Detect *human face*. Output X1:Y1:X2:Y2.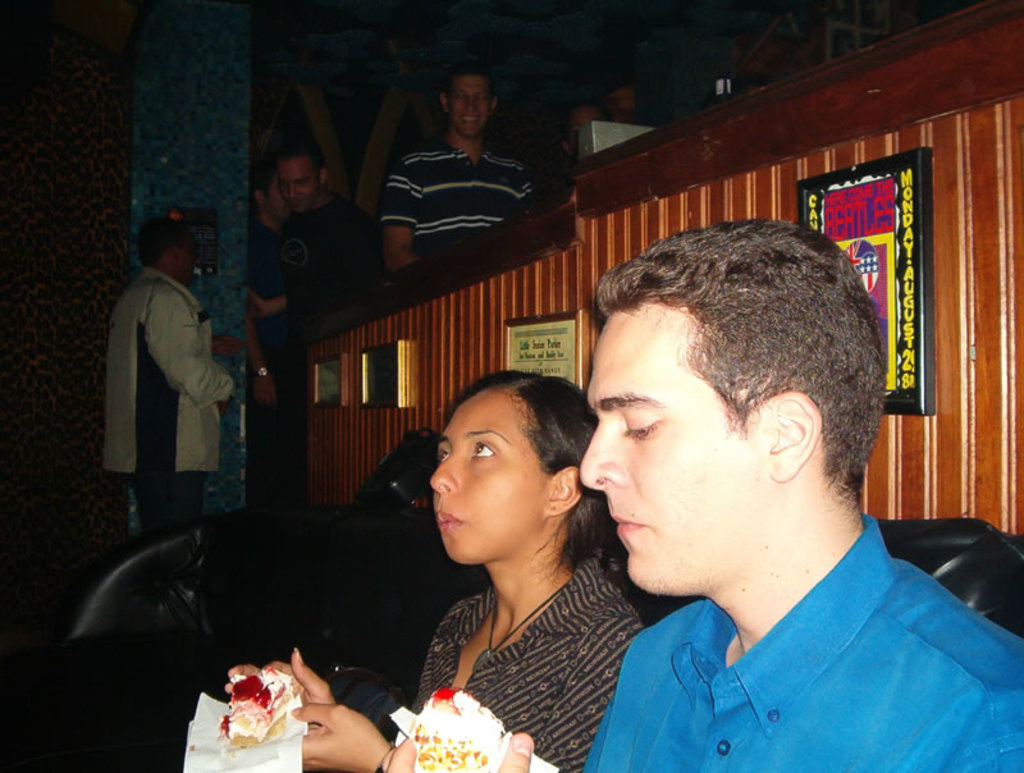
430:393:539:568.
